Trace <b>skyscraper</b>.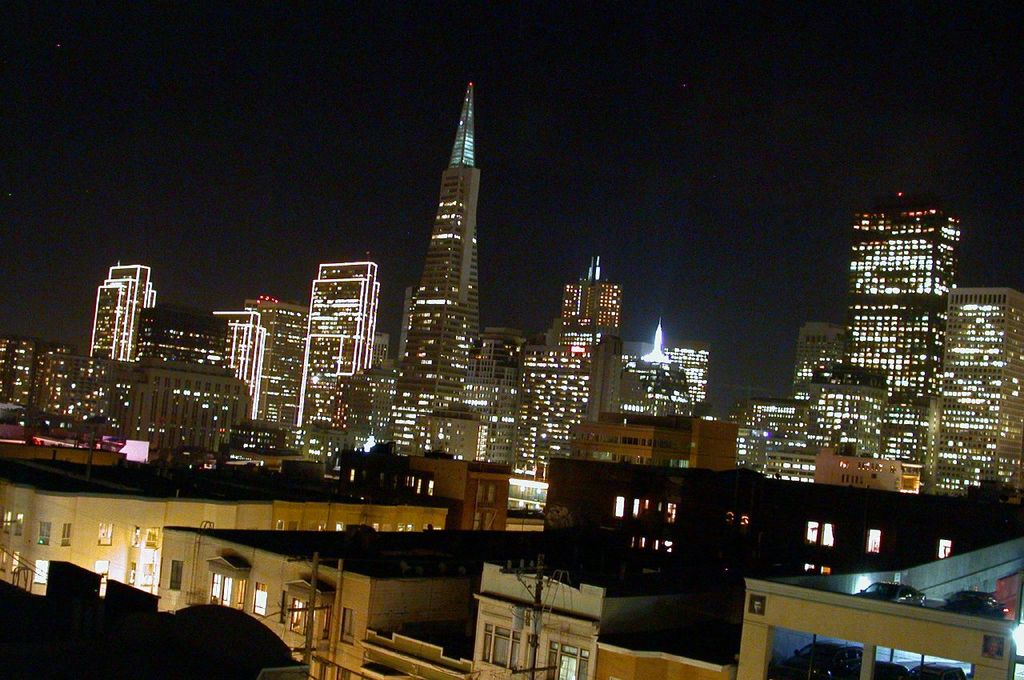
Traced to x1=787 y1=328 x2=849 y2=390.
